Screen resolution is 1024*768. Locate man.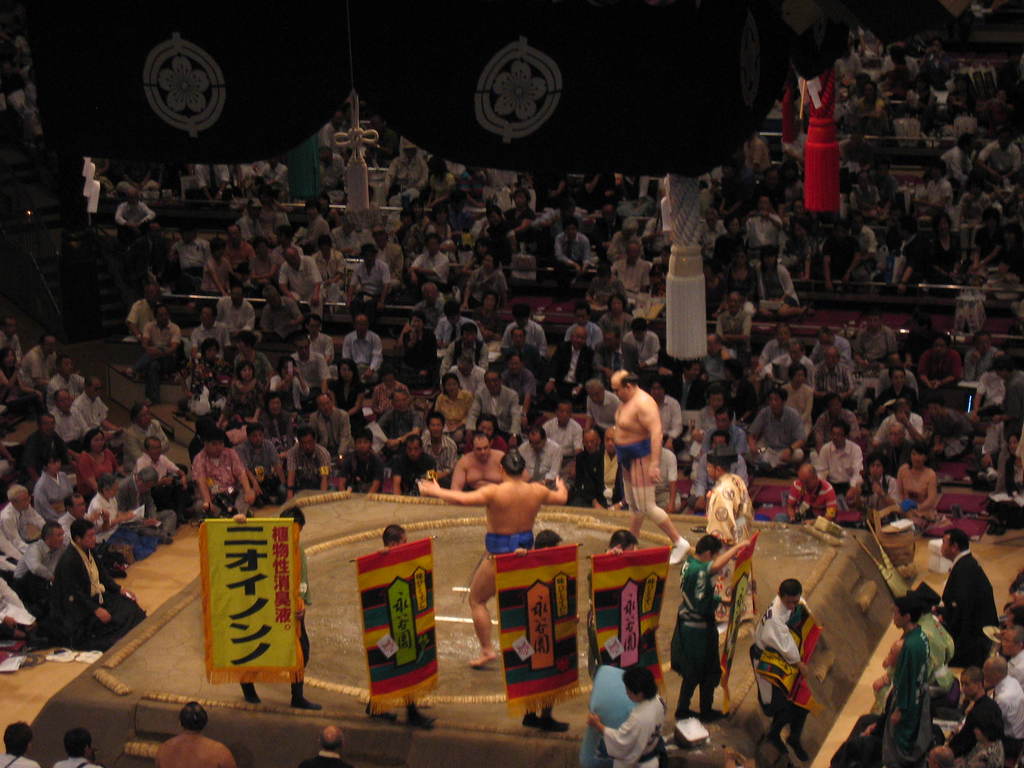
(336, 432, 387, 493).
